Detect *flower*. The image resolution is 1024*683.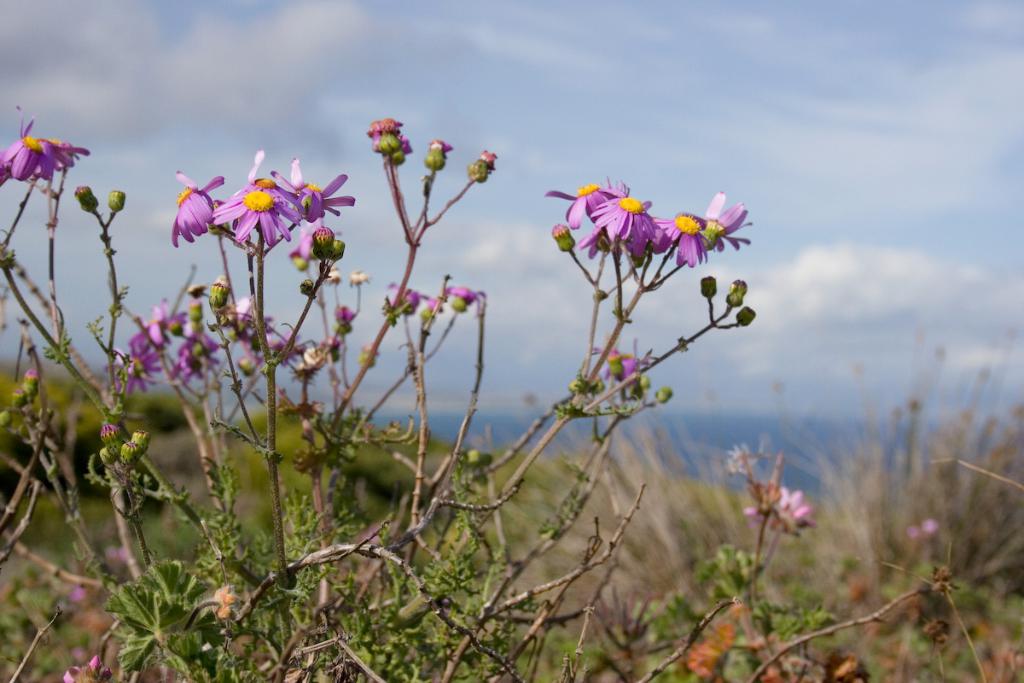
BBox(200, 148, 300, 245).
